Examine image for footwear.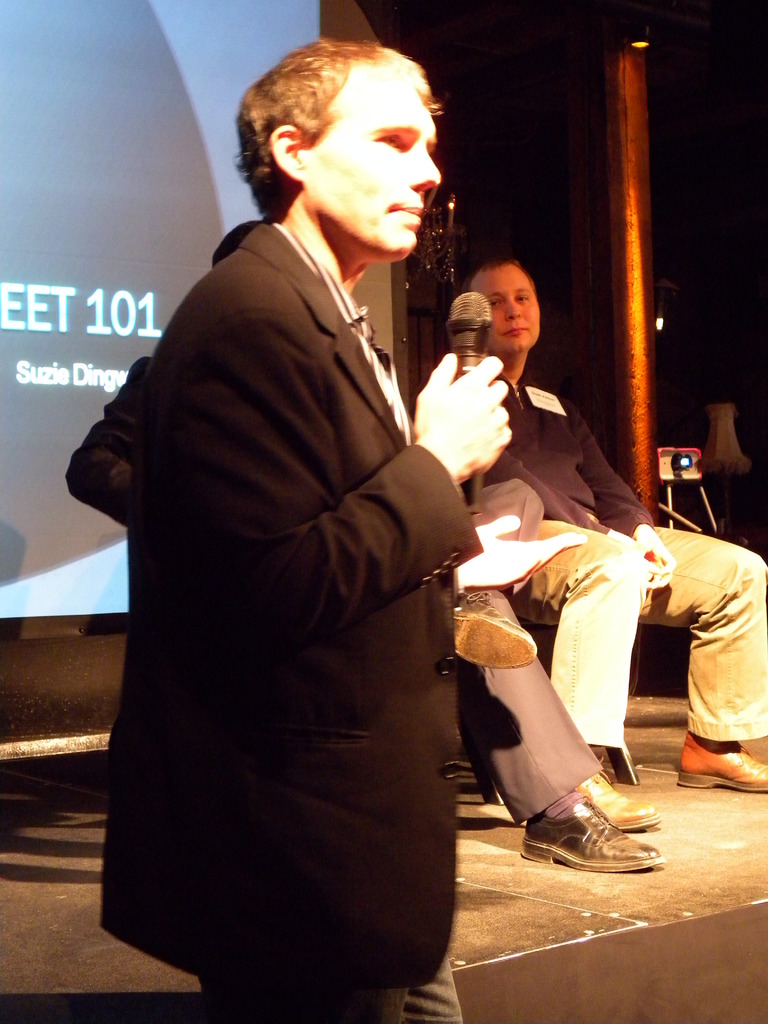
Examination result: [left=511, top=812, right=667, bottom=872].
